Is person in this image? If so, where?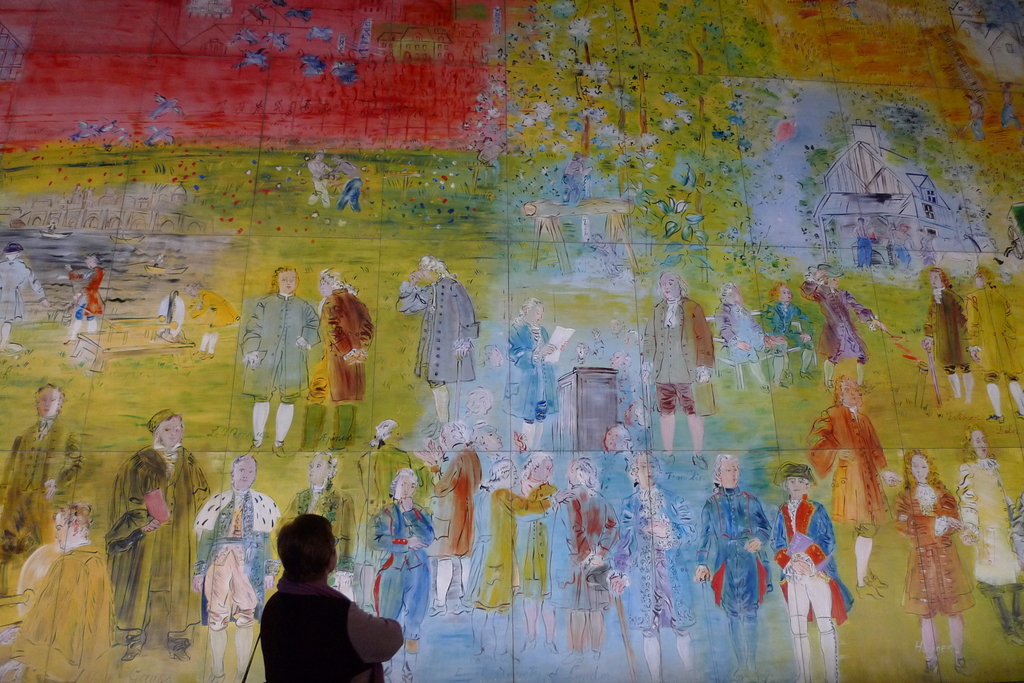
Yes, at (0,239,44,359).
